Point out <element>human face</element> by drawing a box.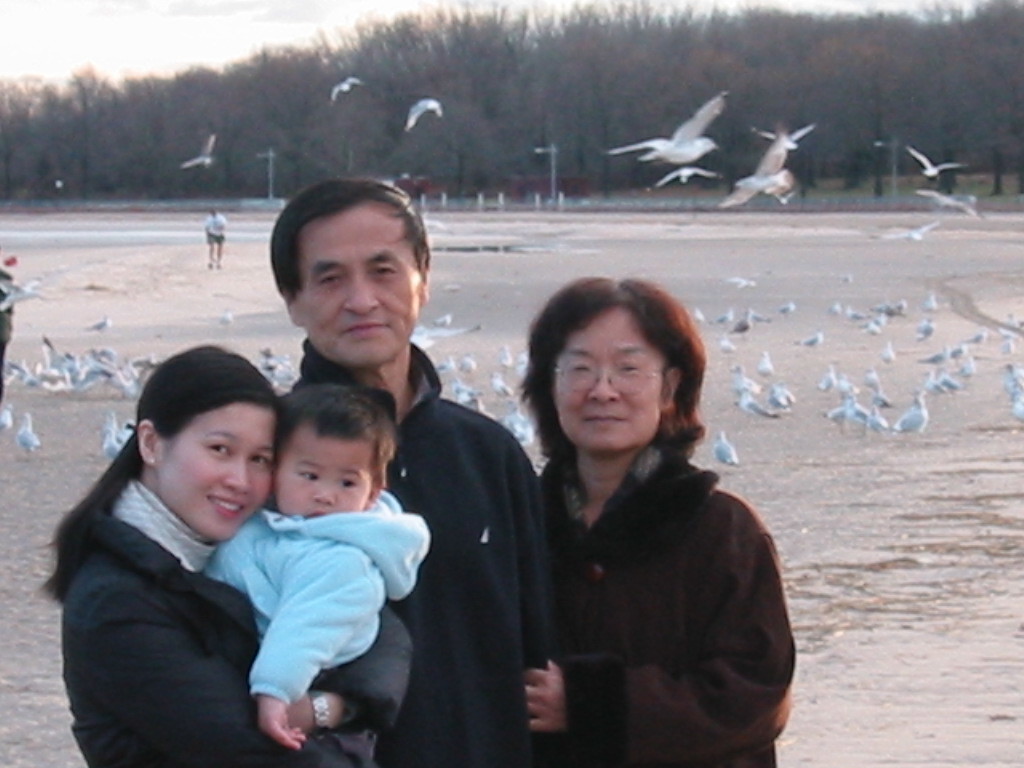
(151,399,280,543).
